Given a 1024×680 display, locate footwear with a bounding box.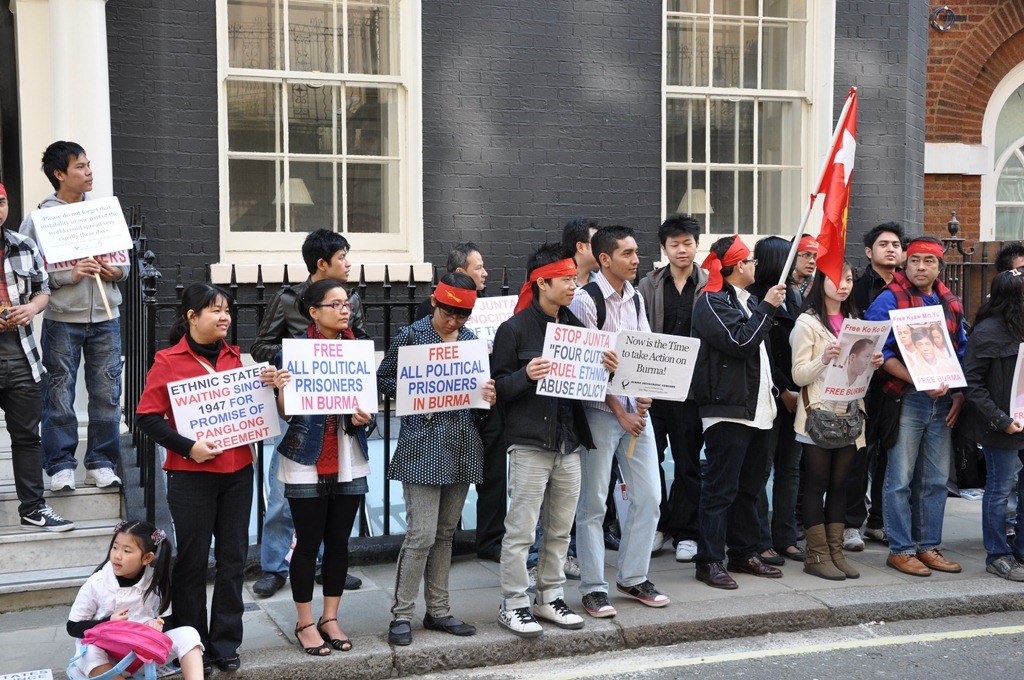
Located: box=[650, 530, 664, 555].
